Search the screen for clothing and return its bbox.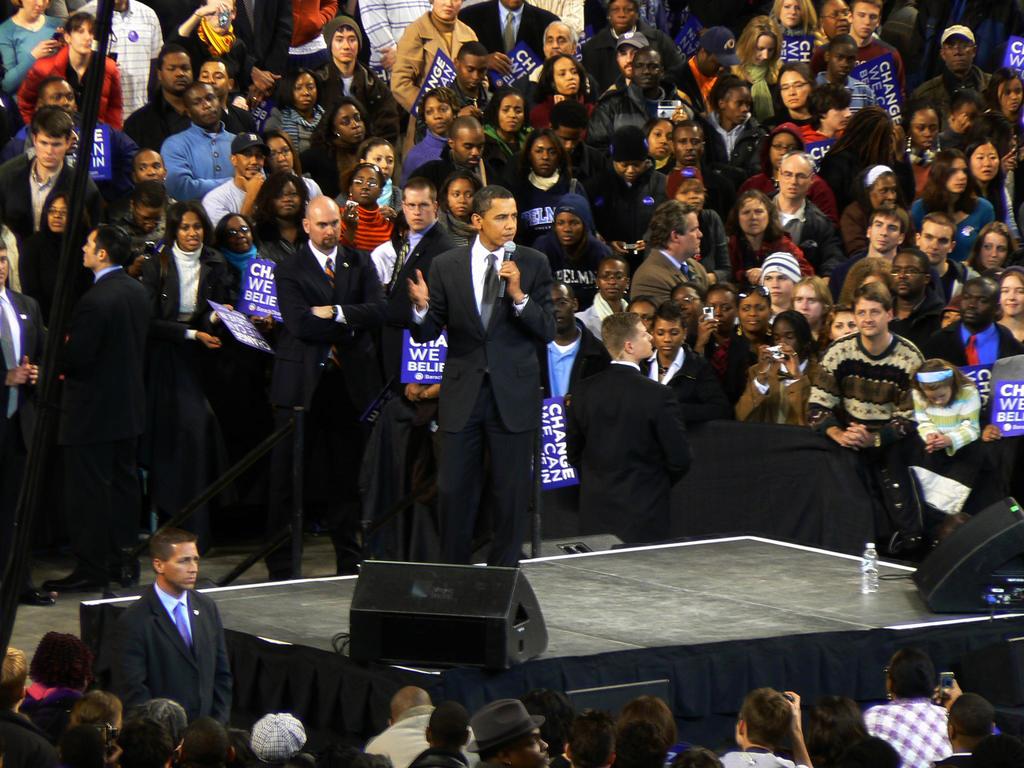
Found: [left=140, top=246, right=237, bottom=511].
